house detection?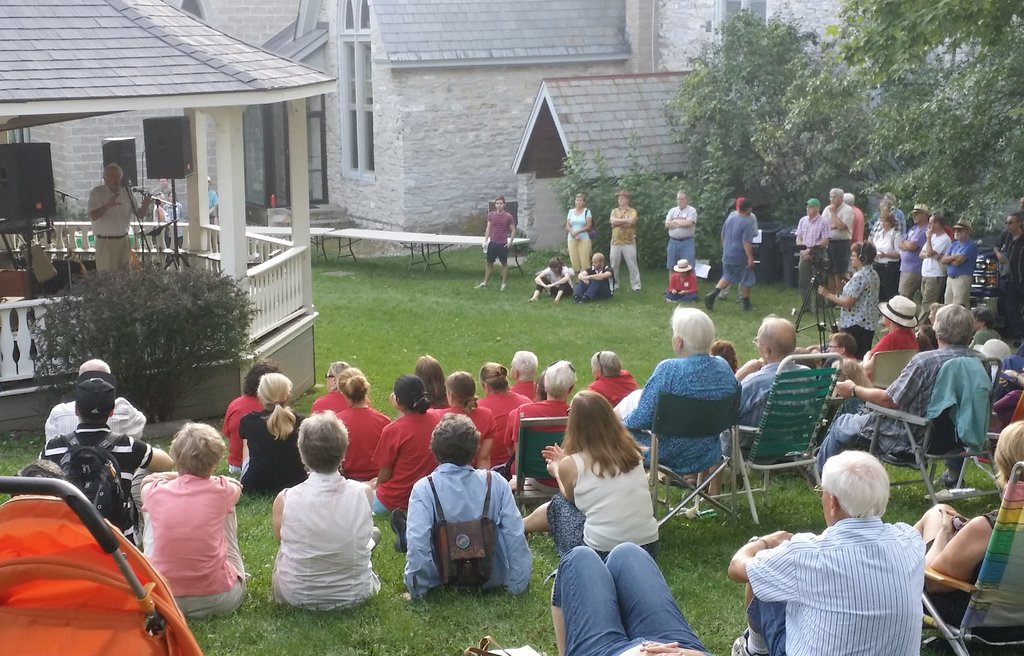
box(183, 0, 1023, 243)
